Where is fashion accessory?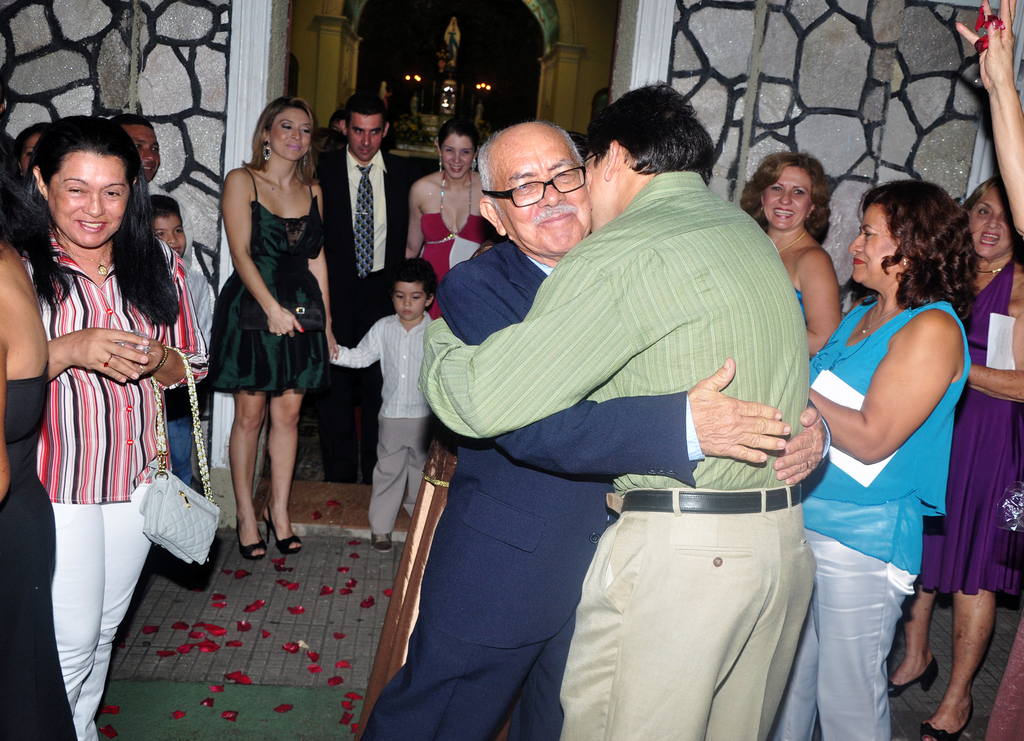
box=[371, 532, 392, 552].
